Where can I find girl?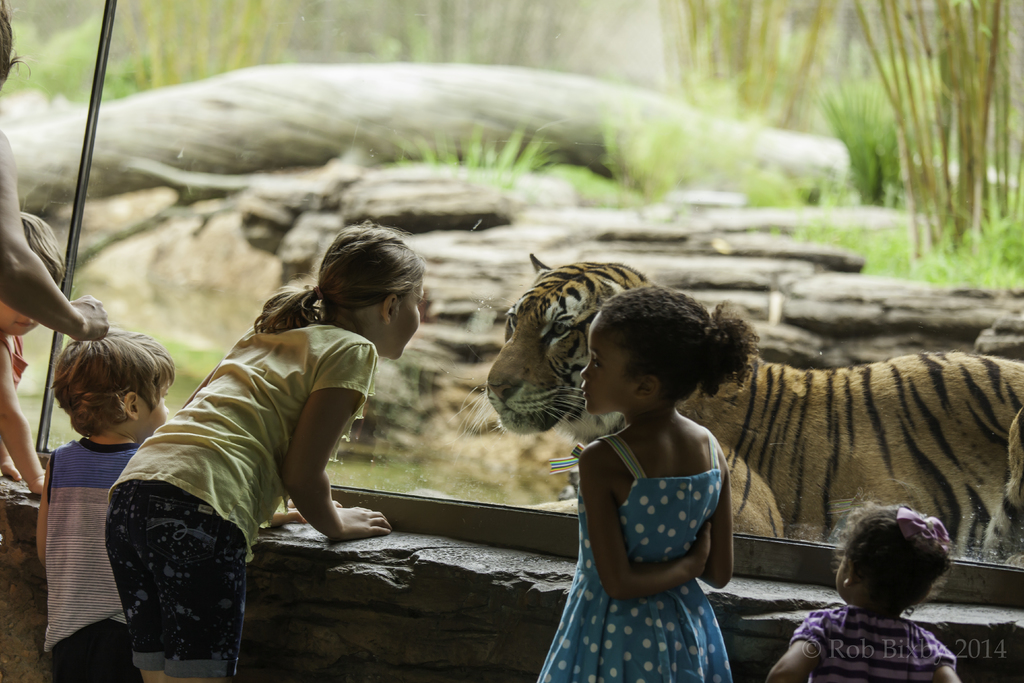
You can find it at x1=106, y1=219, x2=425, y2=682.
